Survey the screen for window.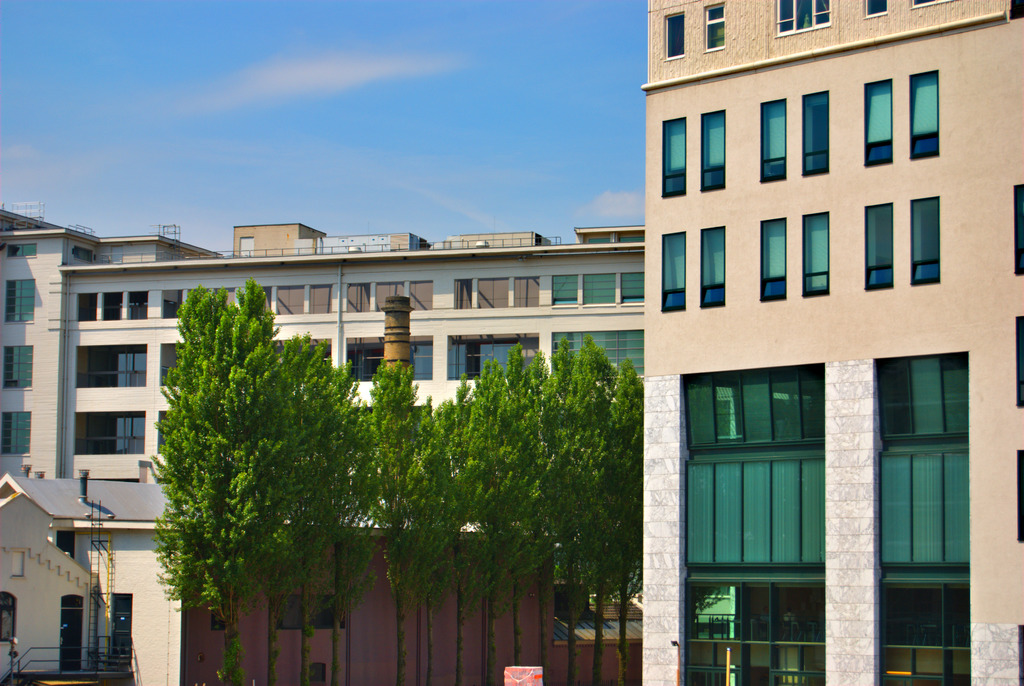
Survey found: [0,410,31,454].
